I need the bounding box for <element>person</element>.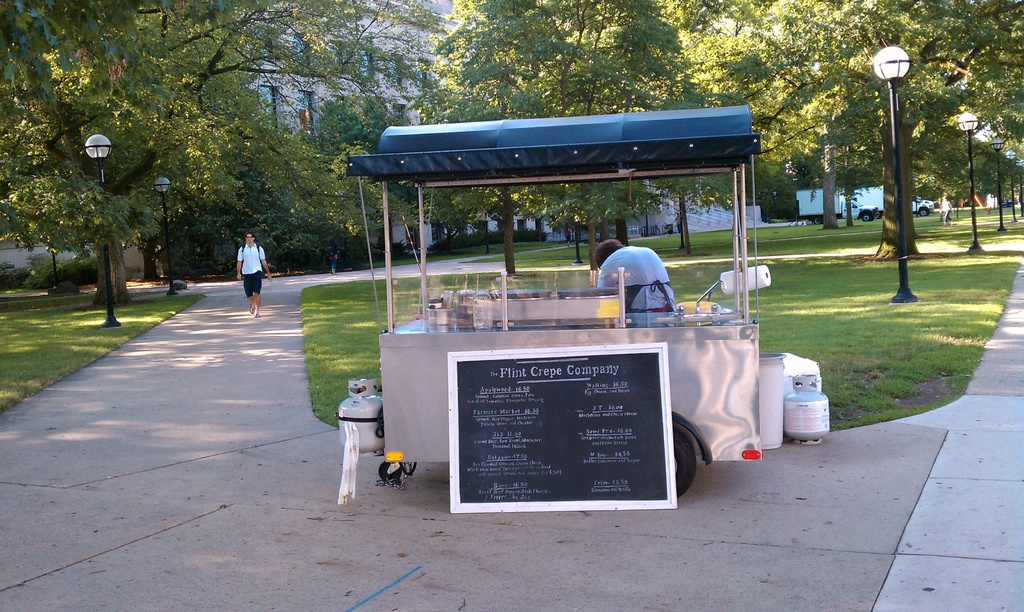
Here it is: (600,243,668,311).
